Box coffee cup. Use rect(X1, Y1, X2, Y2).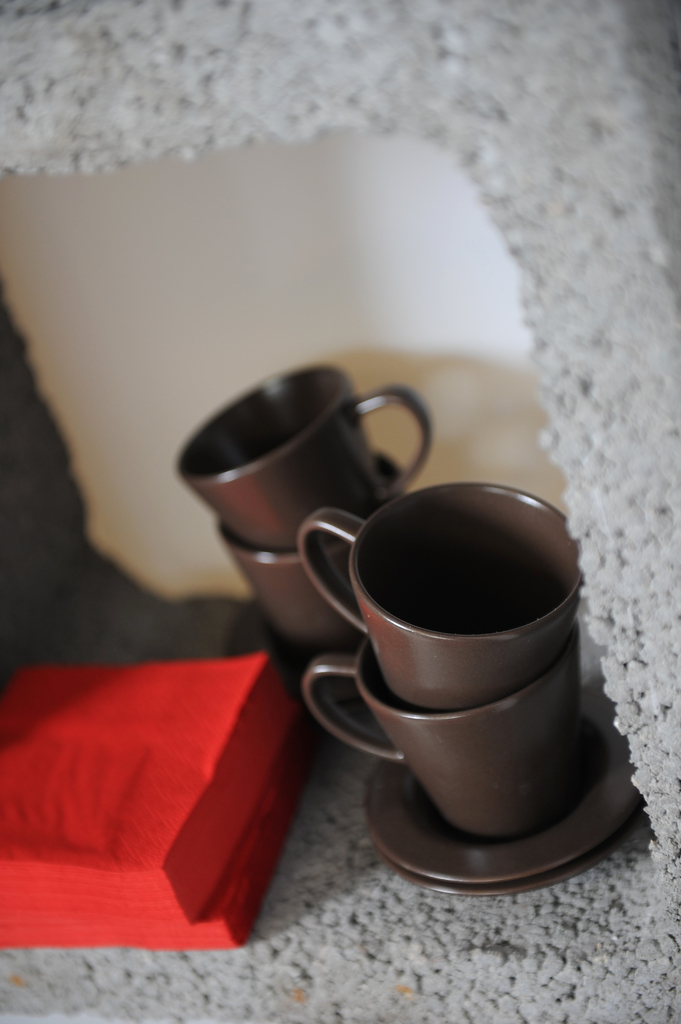
rect(301, 477, 585, 710).
